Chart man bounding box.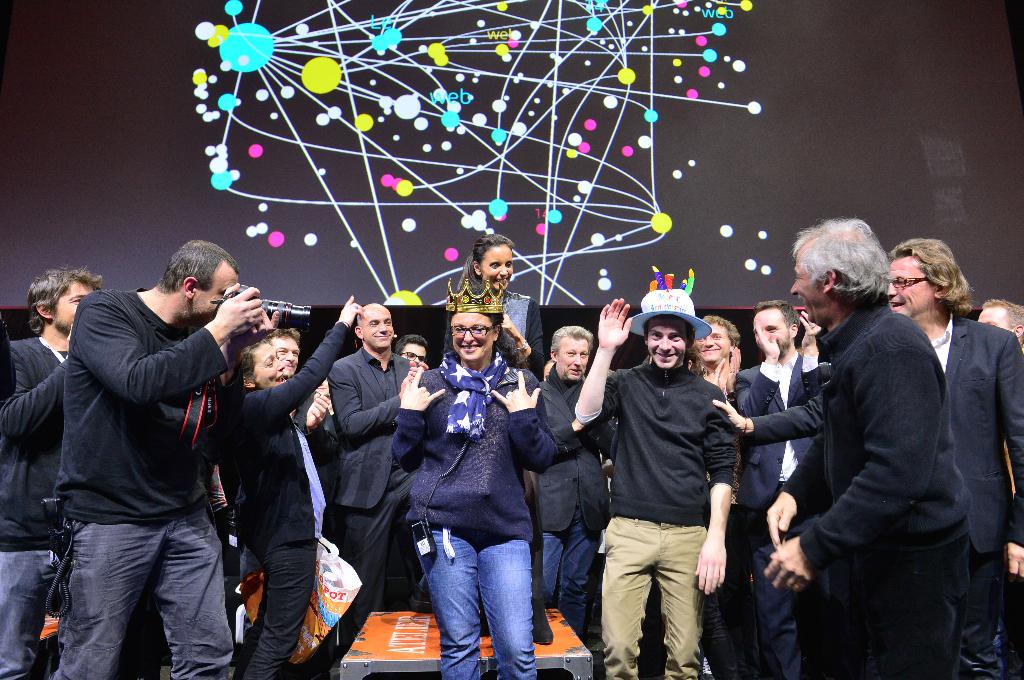
Charted: box=[259, 328, 299, 387].
